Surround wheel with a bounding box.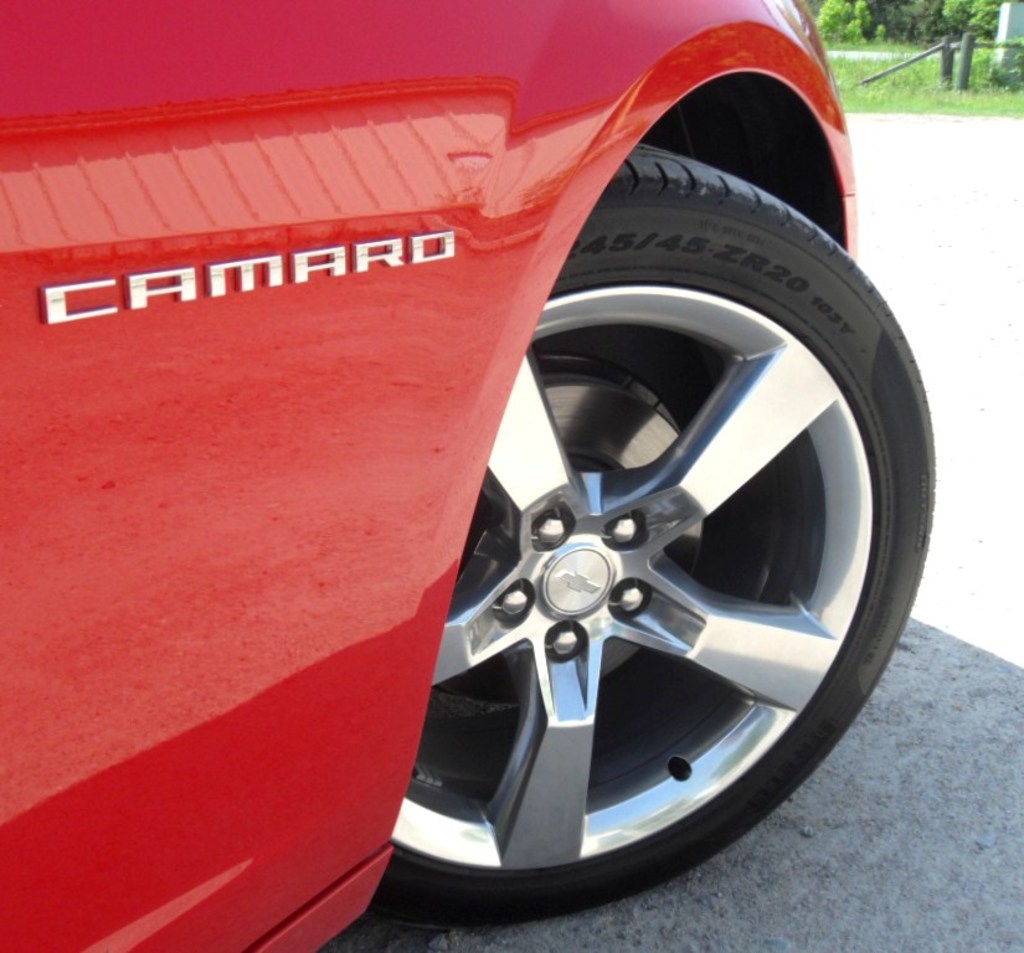
detection(364, 132, 943, 933).
